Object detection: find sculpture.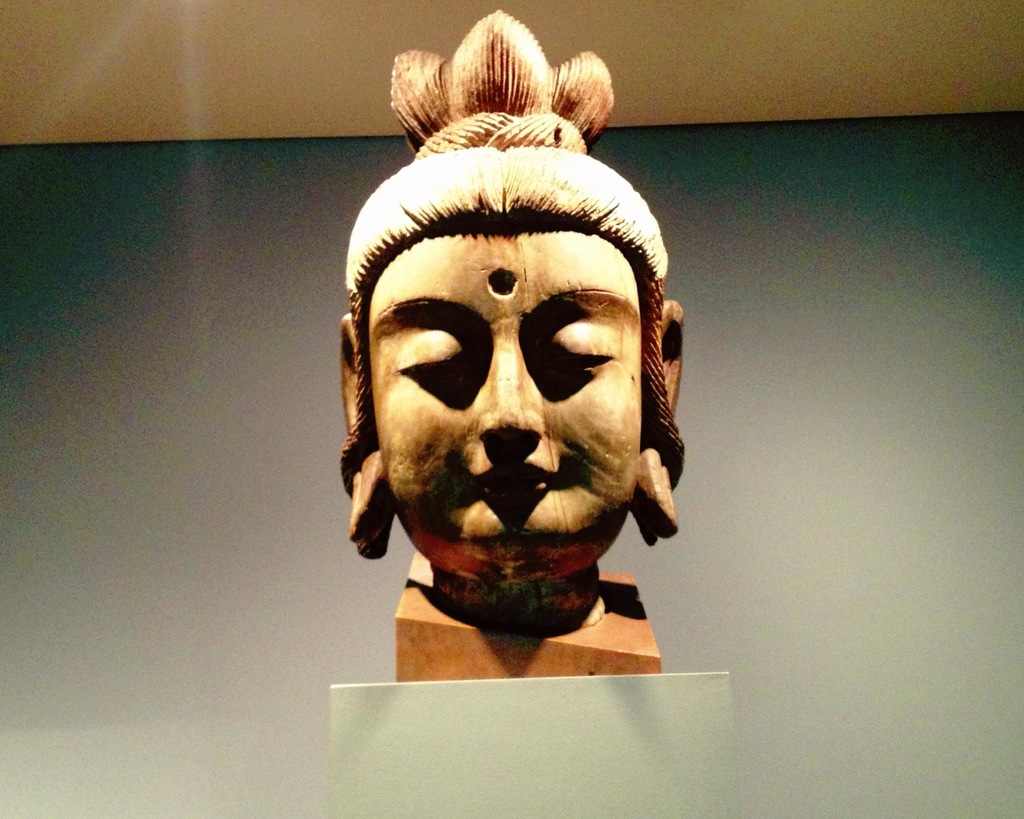
bbox(305, 47, 720, 704).
